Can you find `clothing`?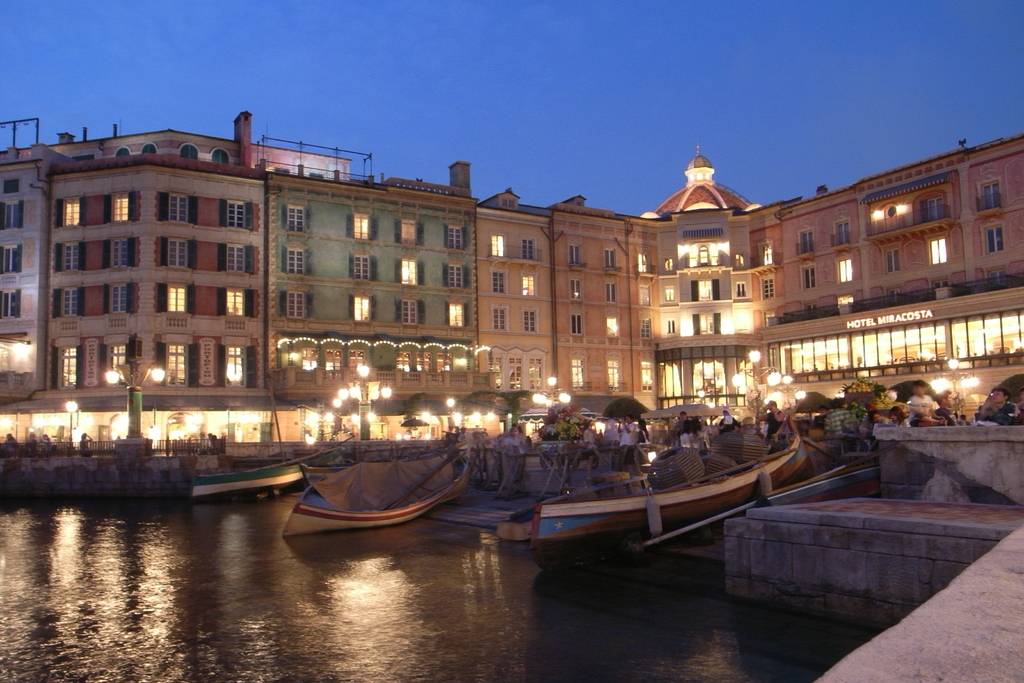
Yes, bounding box: 899,392,946,428.
